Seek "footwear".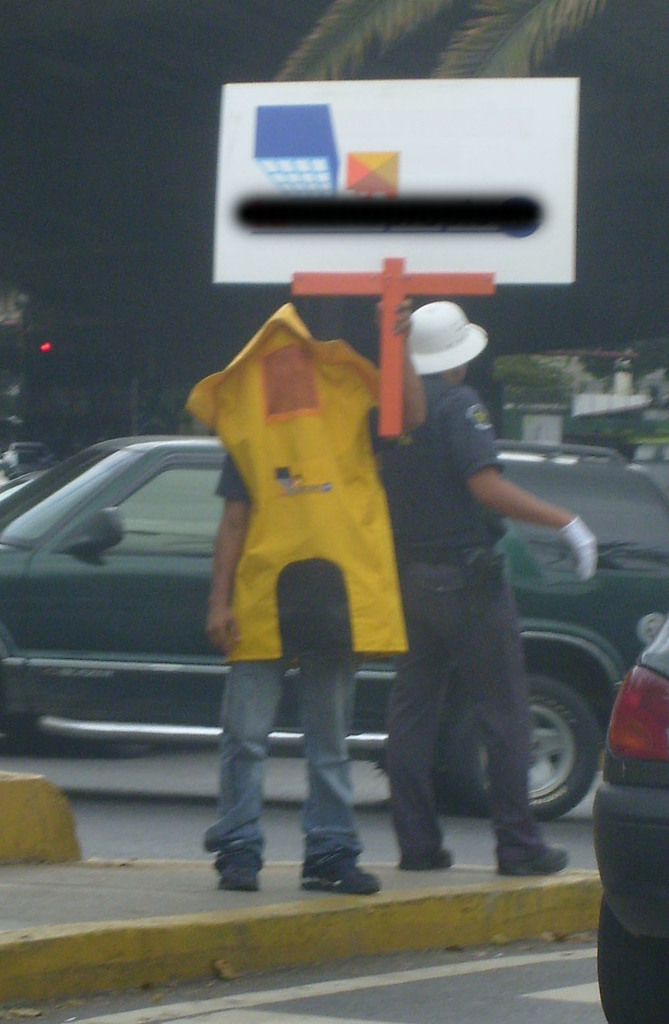
[x1=398, y1=848, x2=451, y2=874].
